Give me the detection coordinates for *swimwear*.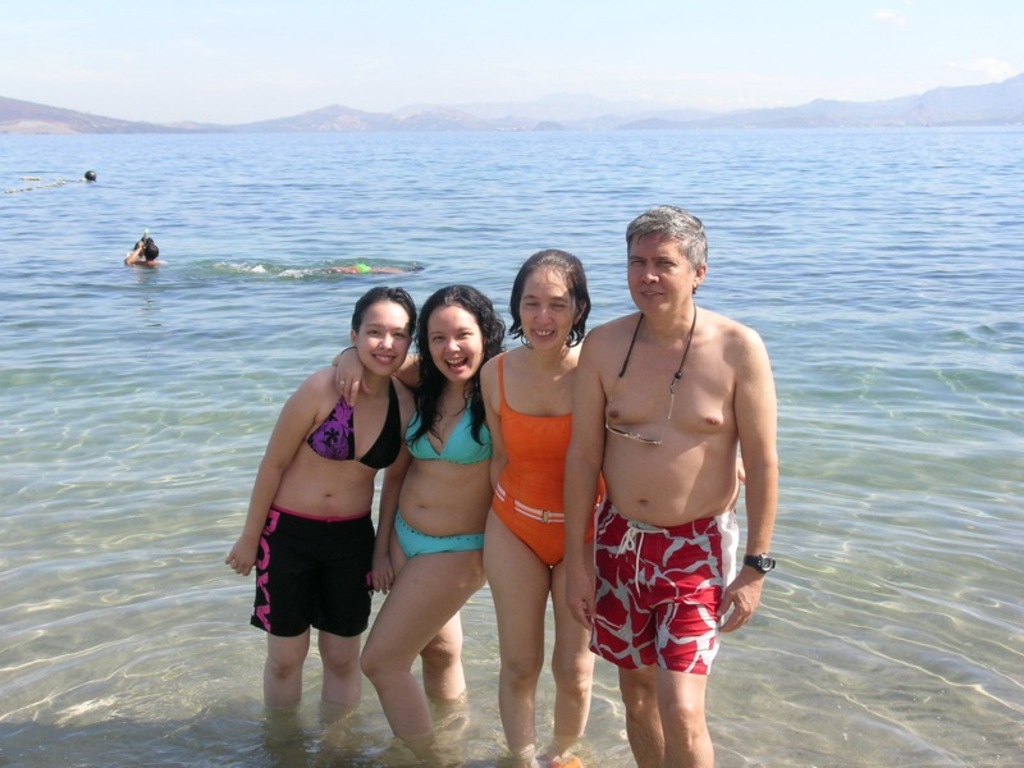
<region>589, 511, 736, 667</region>.
